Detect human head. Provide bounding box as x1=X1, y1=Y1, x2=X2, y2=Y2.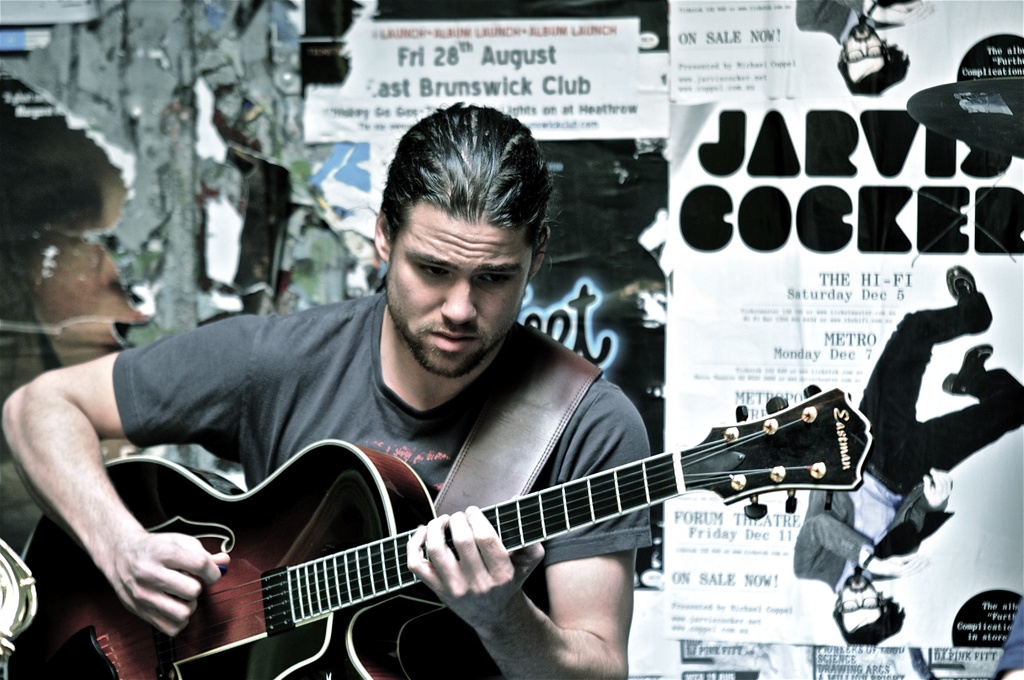
x1=370, y1=108, x2=551, y2=378.
